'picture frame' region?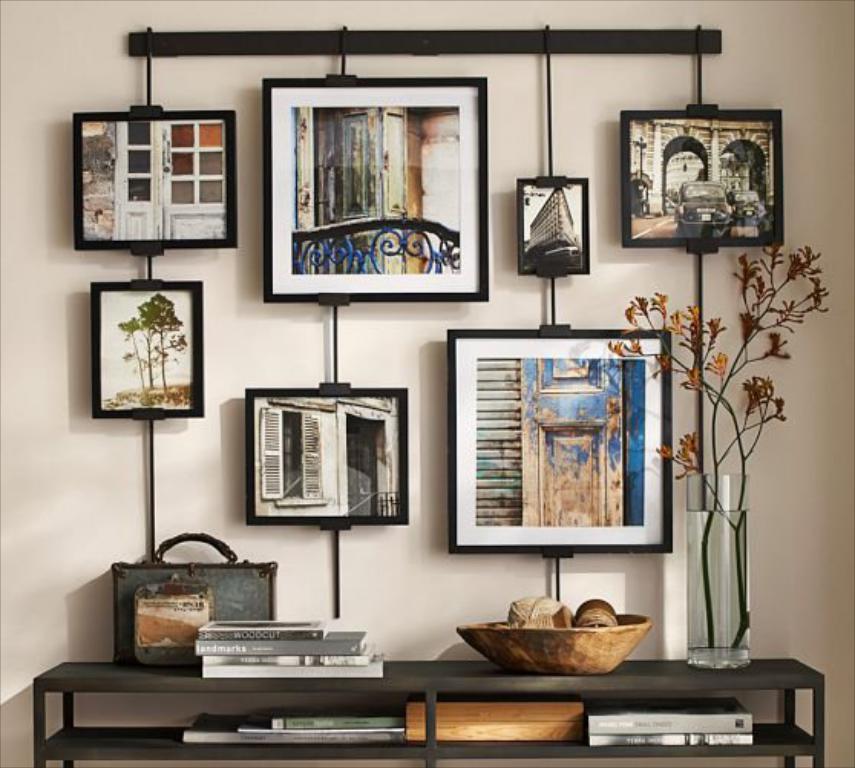
245/389/414/520
